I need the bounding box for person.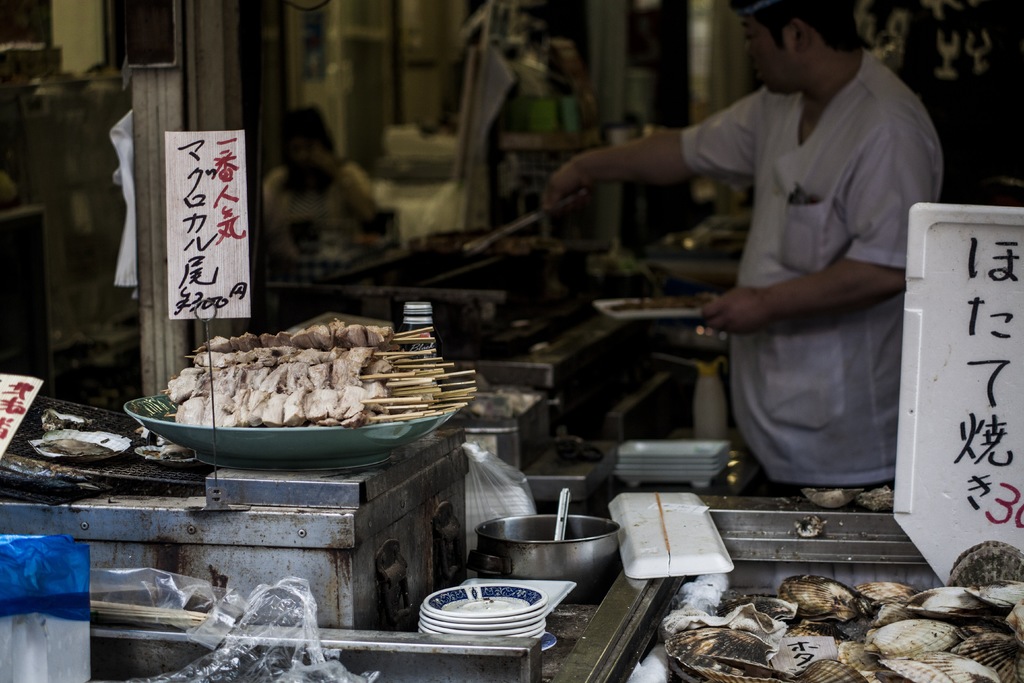
Here it is: (left=535, top=0, right=951, bottom=498).
